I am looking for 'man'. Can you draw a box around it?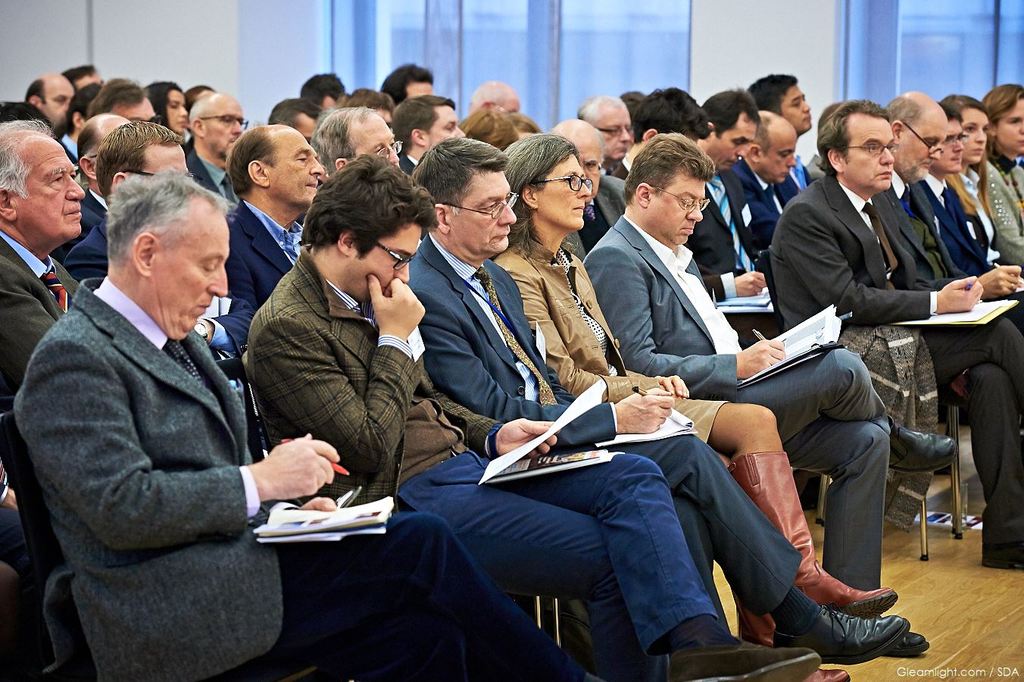
Sure, the bounding box is [685, 85, 771, 351].
